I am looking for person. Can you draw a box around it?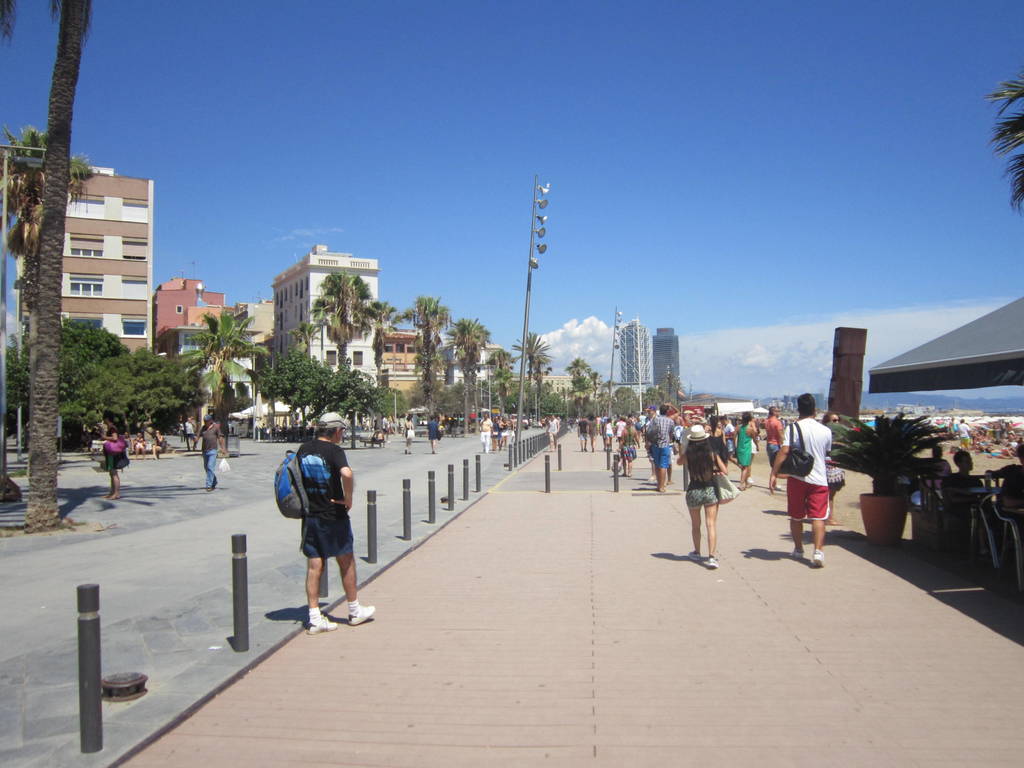
Sure, the bounding box is pyautogui.locateOnScreen(371, 432, 382, 448).
